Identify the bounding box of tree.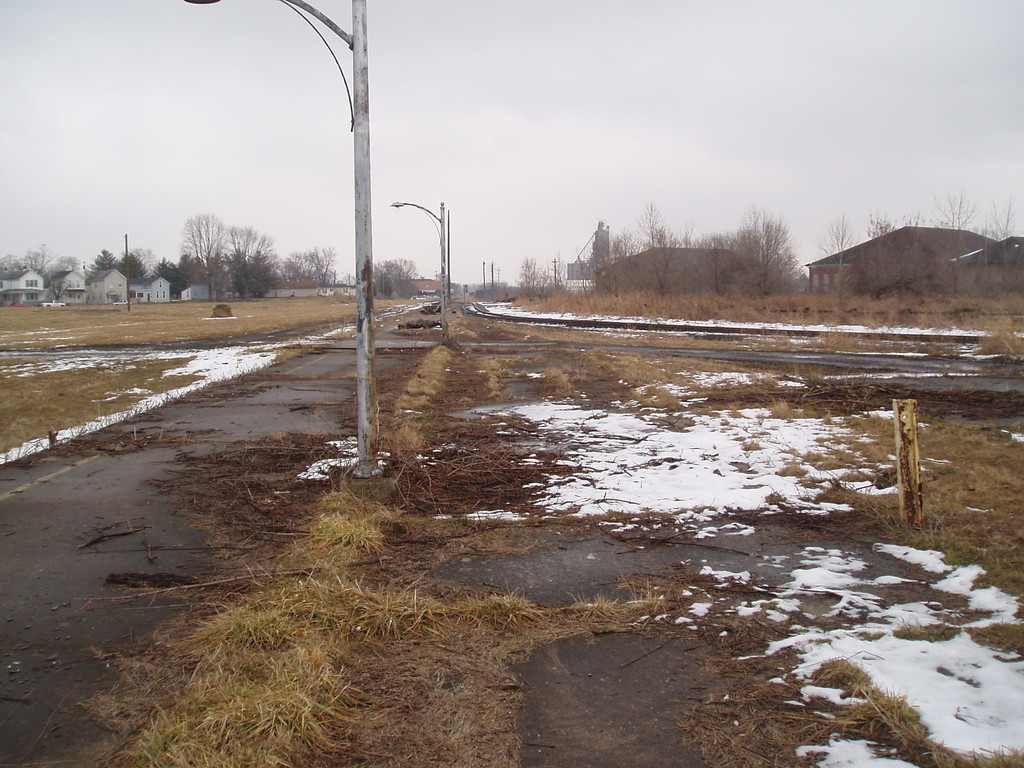
(865,212,930,309).
